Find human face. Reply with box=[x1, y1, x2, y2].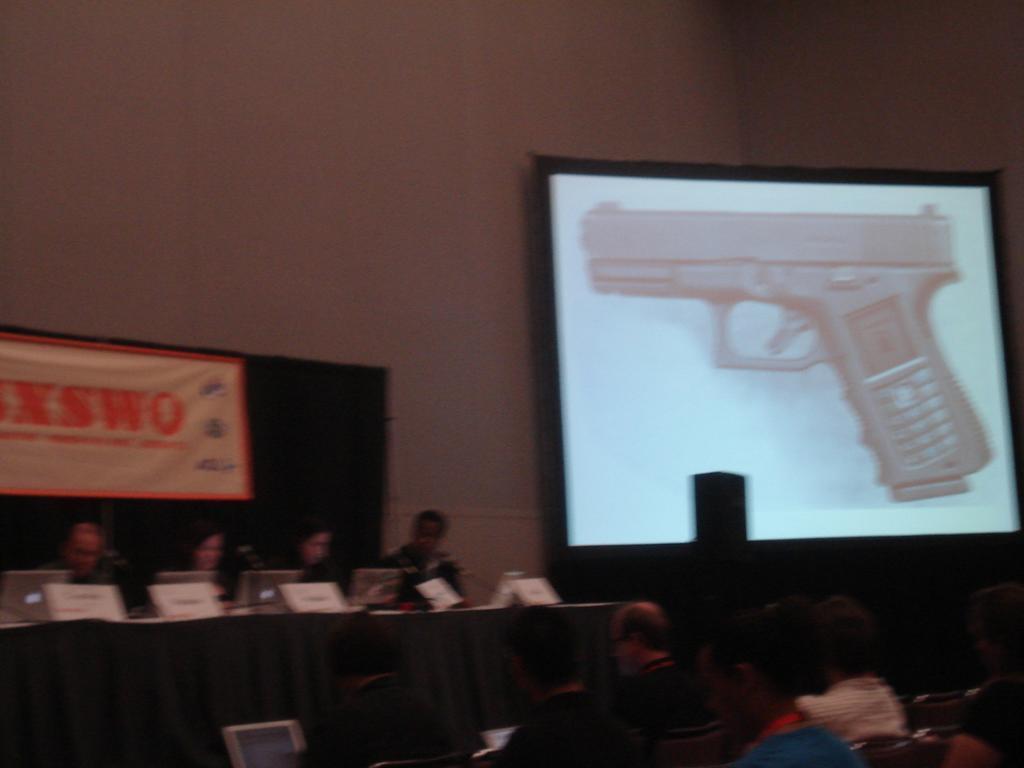
box=[72, 528, 97, 565].
